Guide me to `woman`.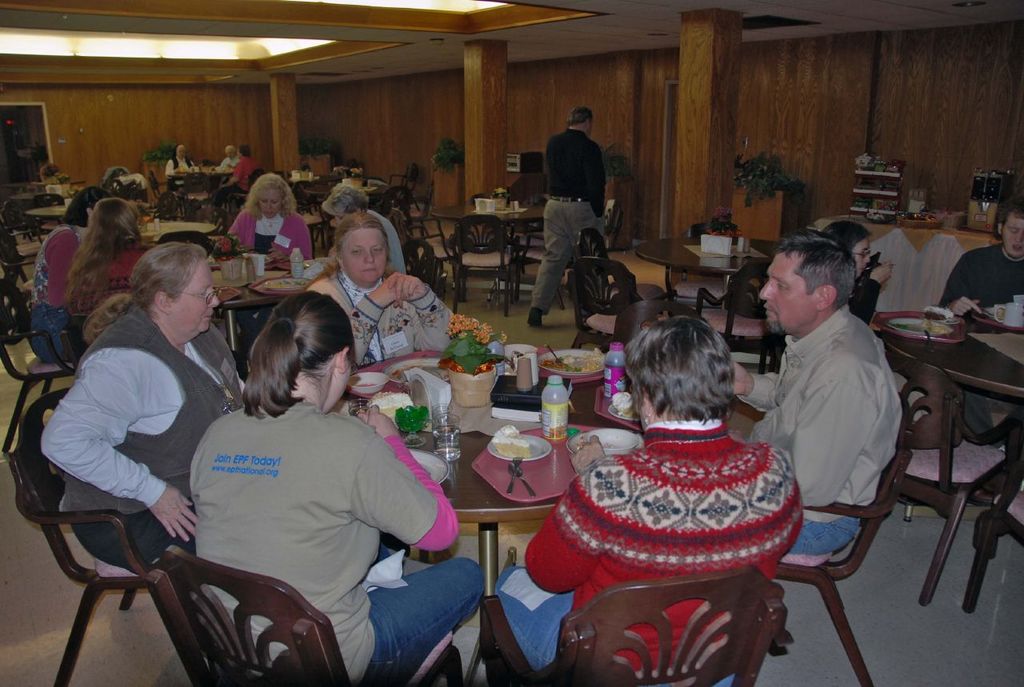
Guidance: Rect(225, 170, 314, 263).
